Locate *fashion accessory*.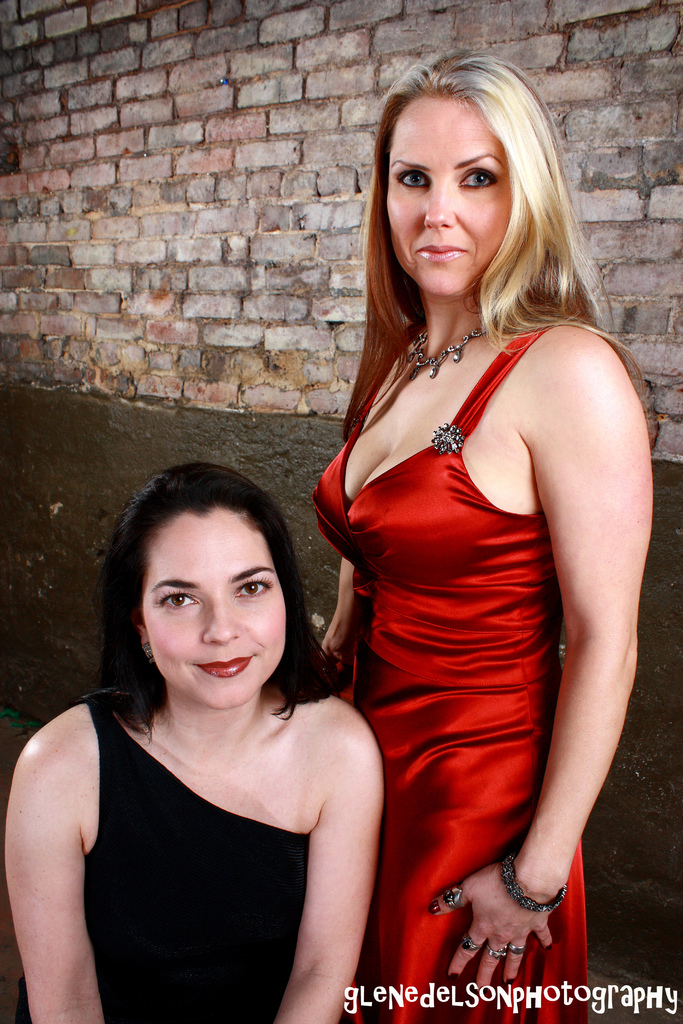
Bounding box: (x1=543, y1=942, x2=559, y2=951).
